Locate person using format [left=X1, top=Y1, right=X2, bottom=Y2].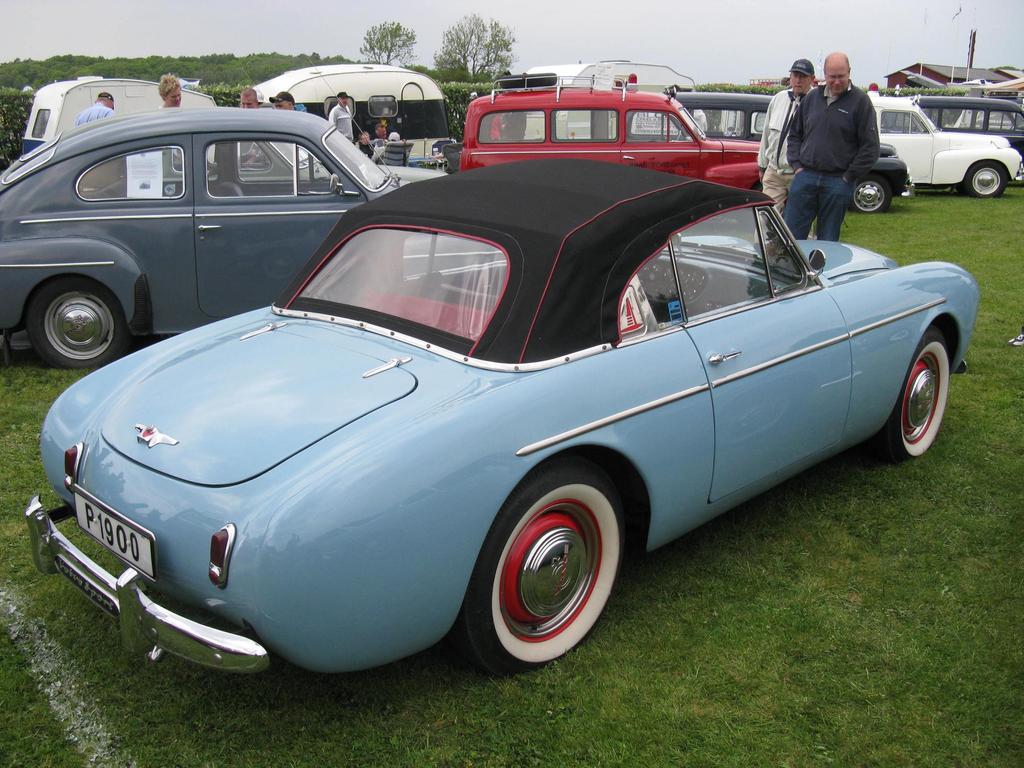
[left=267, top=90, right=309, bottom=114].
